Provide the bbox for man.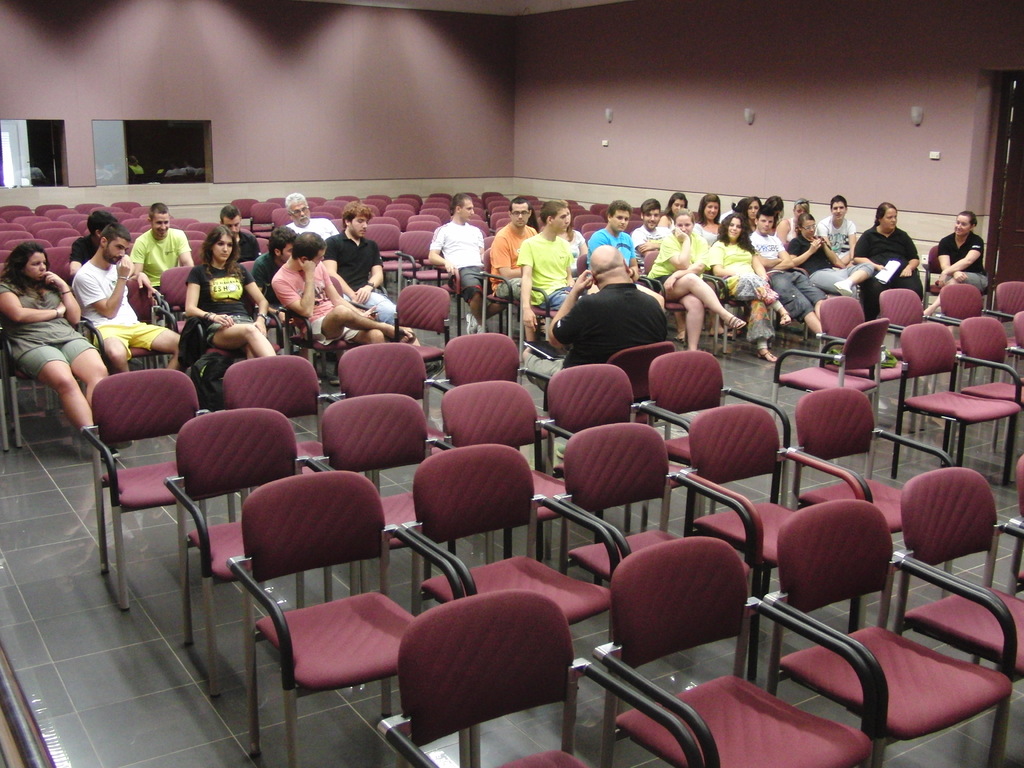
x1=252, y1=225, x2=300, y2=332.
